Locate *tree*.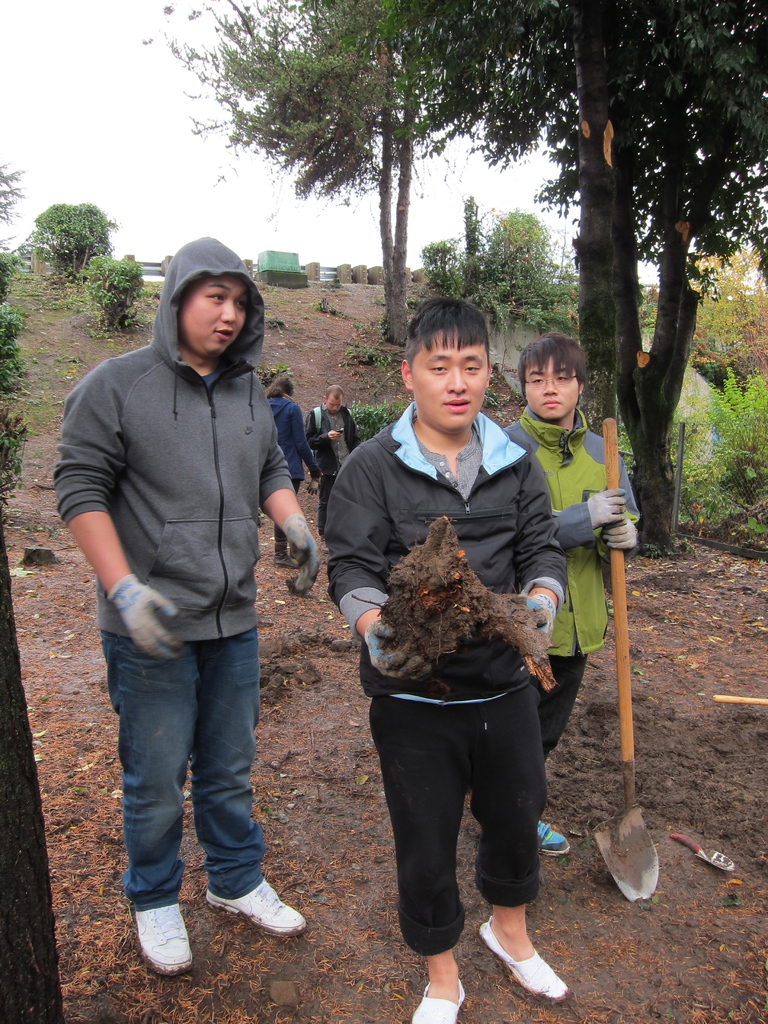
Bounding box: Rect(413, 0, 767, 563).
